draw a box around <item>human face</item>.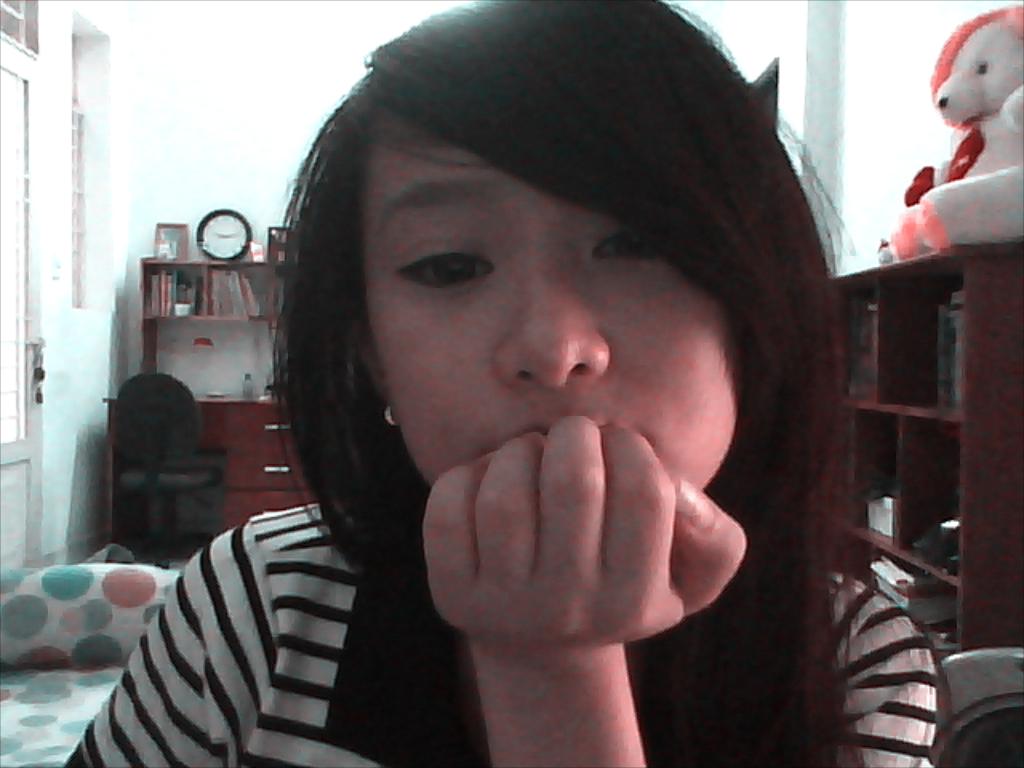
detection(374, 107, 746, 490).
